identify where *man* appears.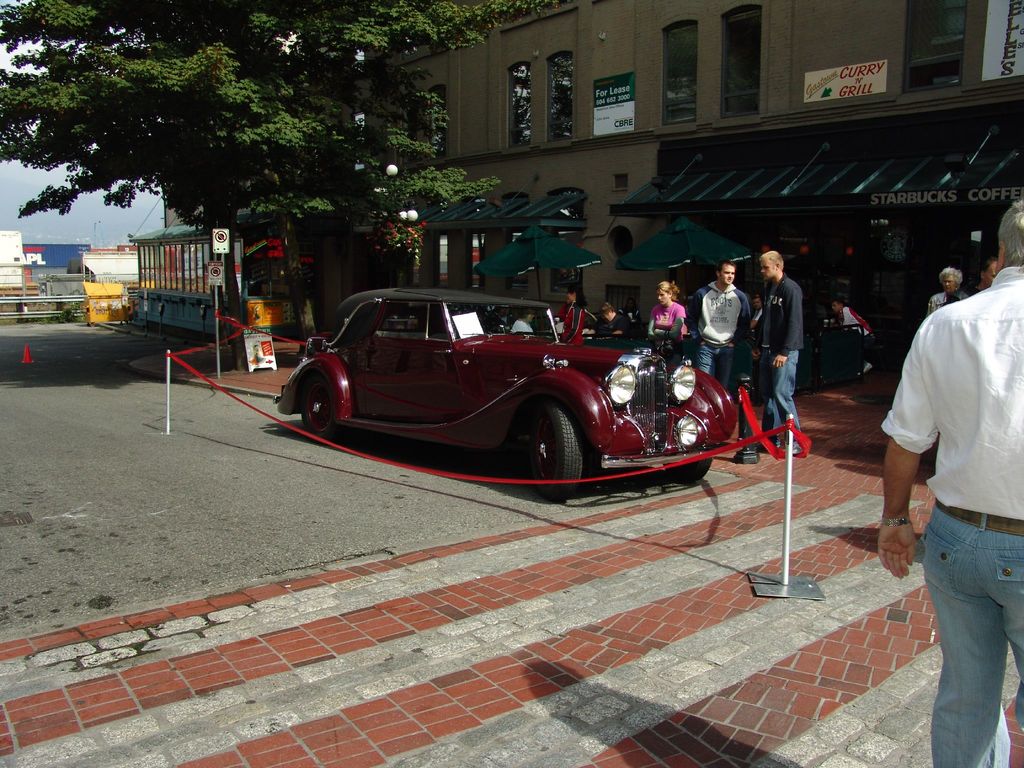
Appears at (761,248,807,461).
